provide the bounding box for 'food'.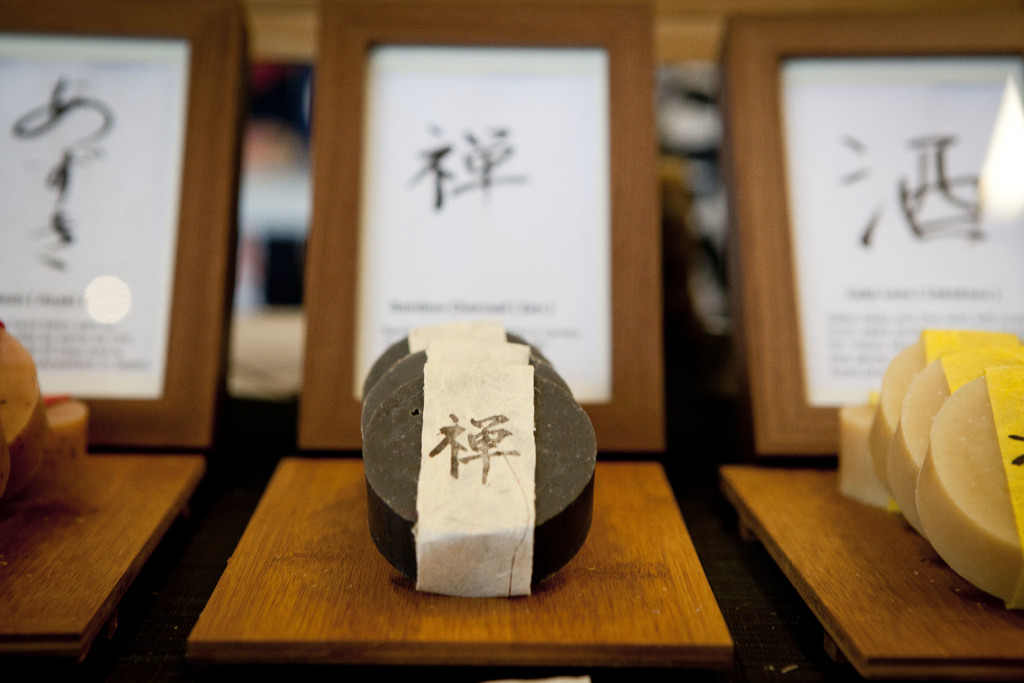
28, 393, 89, 517.
